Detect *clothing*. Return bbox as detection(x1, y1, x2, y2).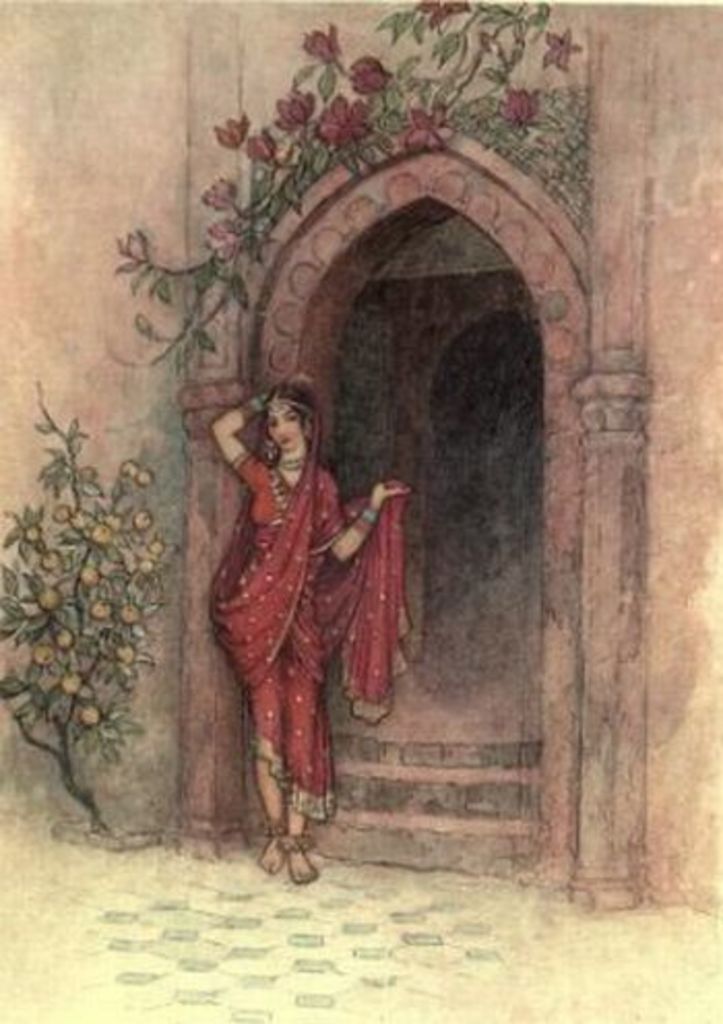
detection(202, 390, 395, 851).
